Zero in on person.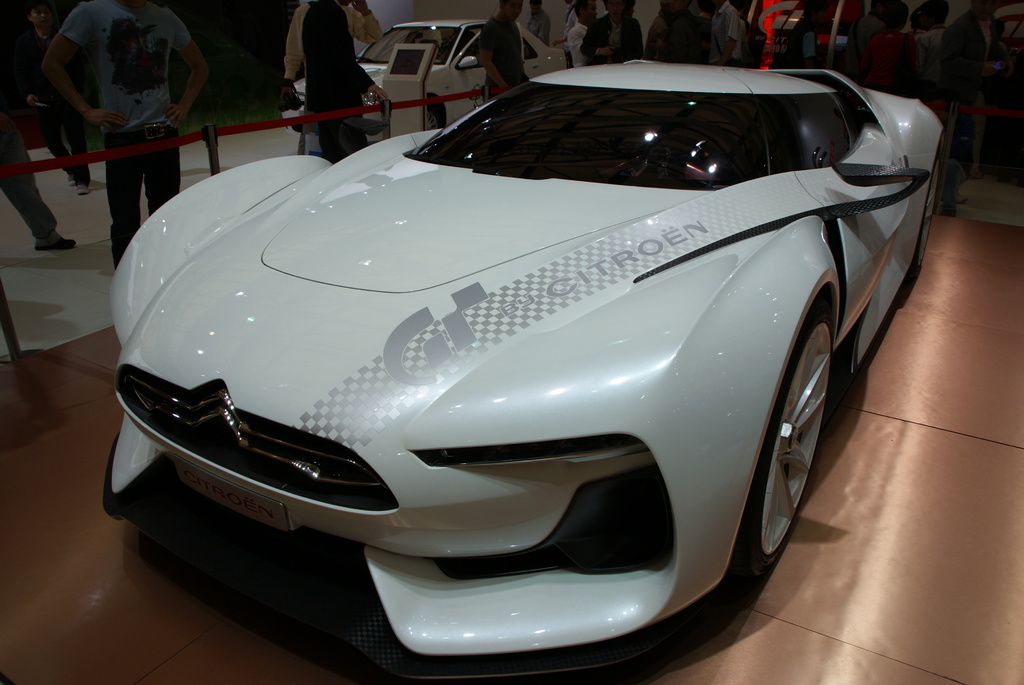
Zeroed in: pyautogui.locateOnScreen(271, 0, 392, 164).
